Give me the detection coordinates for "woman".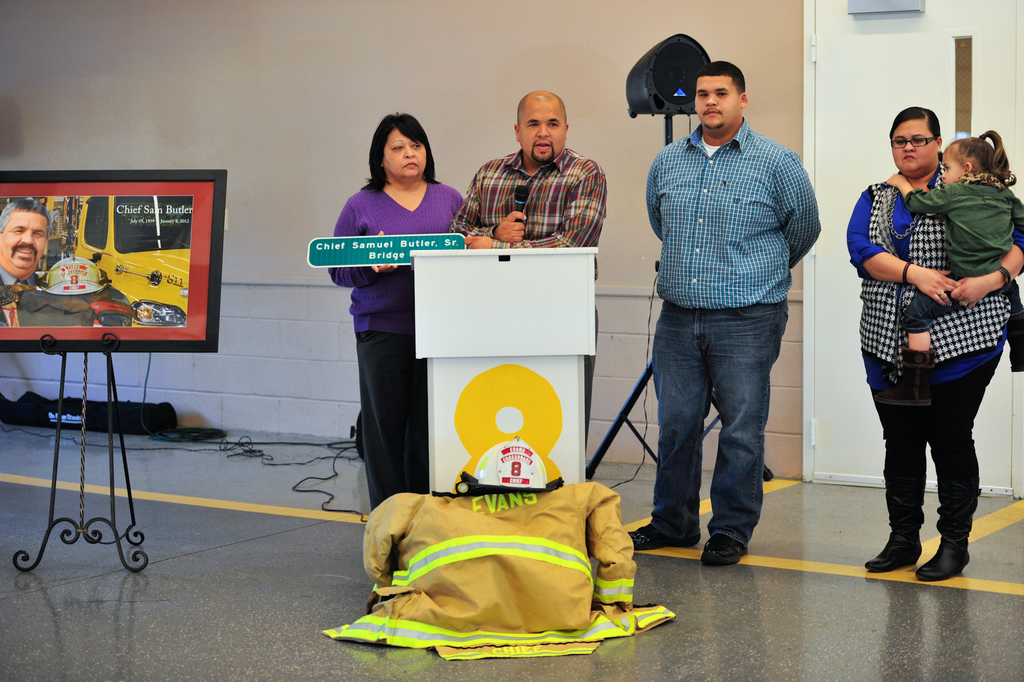
<region>307, 114, 467, 450</region>.
